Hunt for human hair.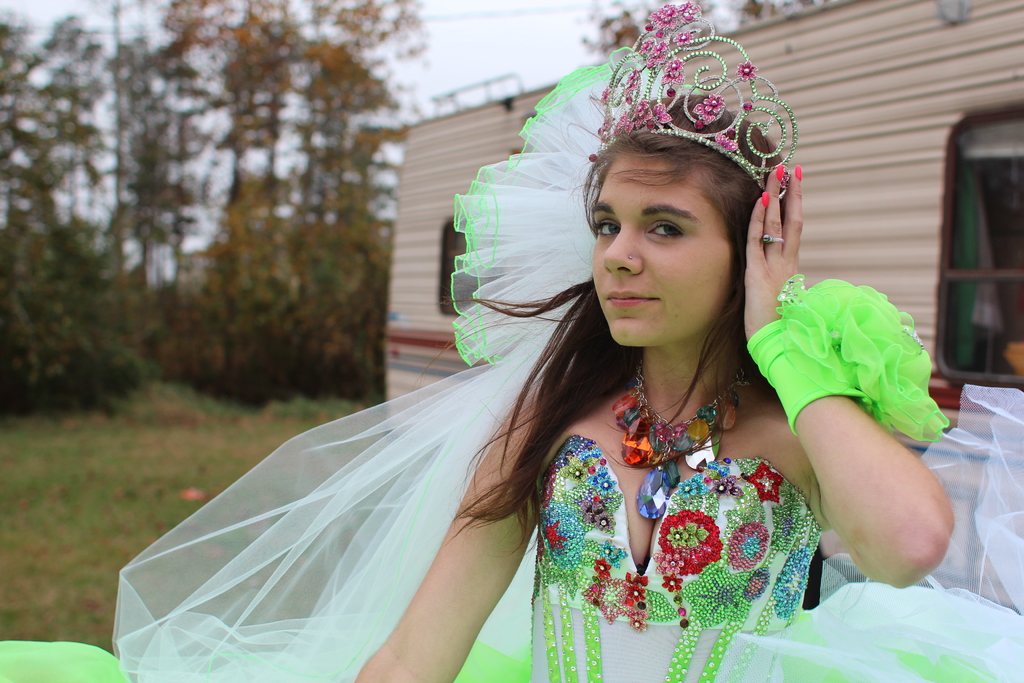
Hunted down at [518, 77, 790, 442].
